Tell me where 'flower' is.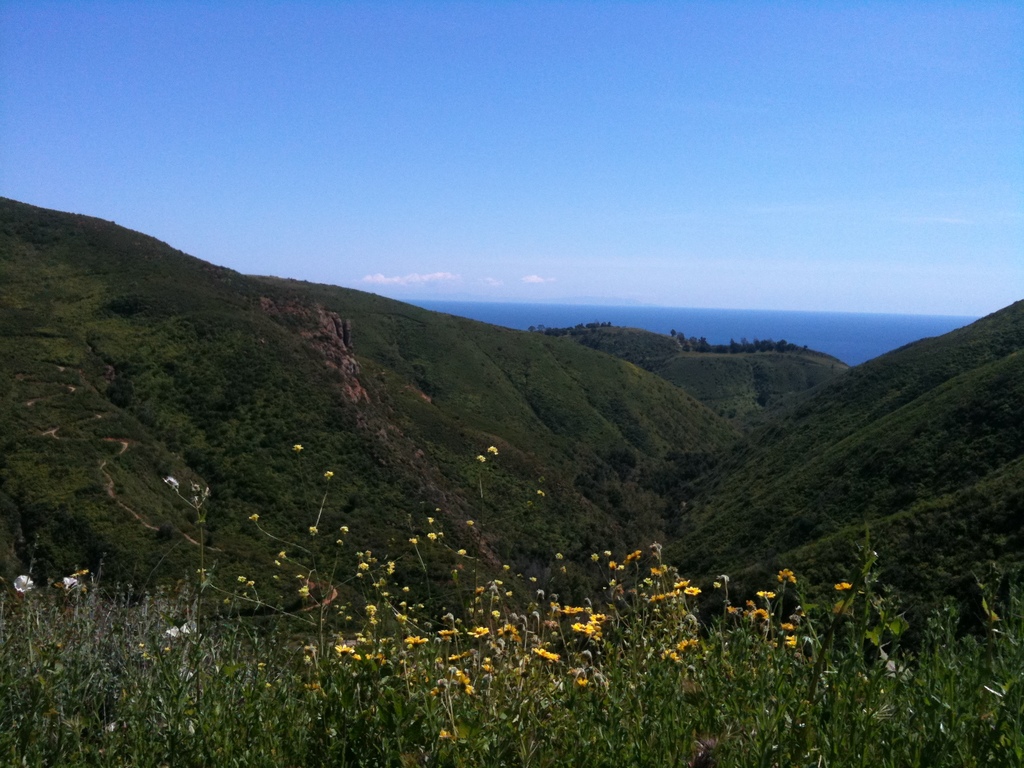
'flower' is at [left=246, top=511, right=260, bottom=521].
